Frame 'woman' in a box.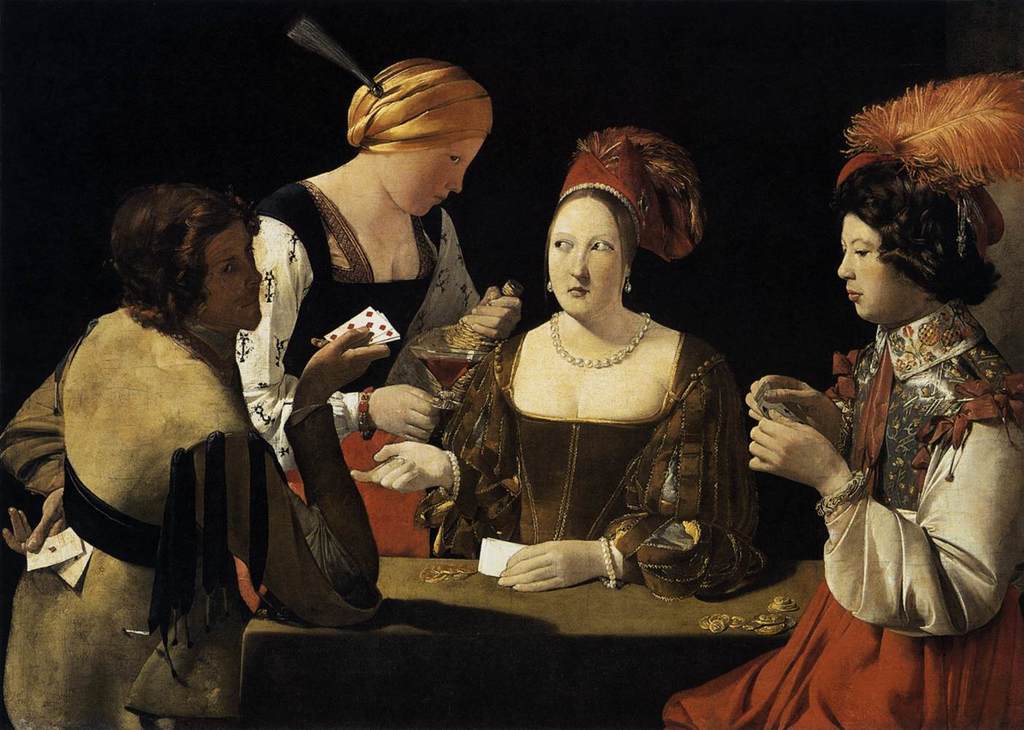
region(233, 46, 497, 577).
